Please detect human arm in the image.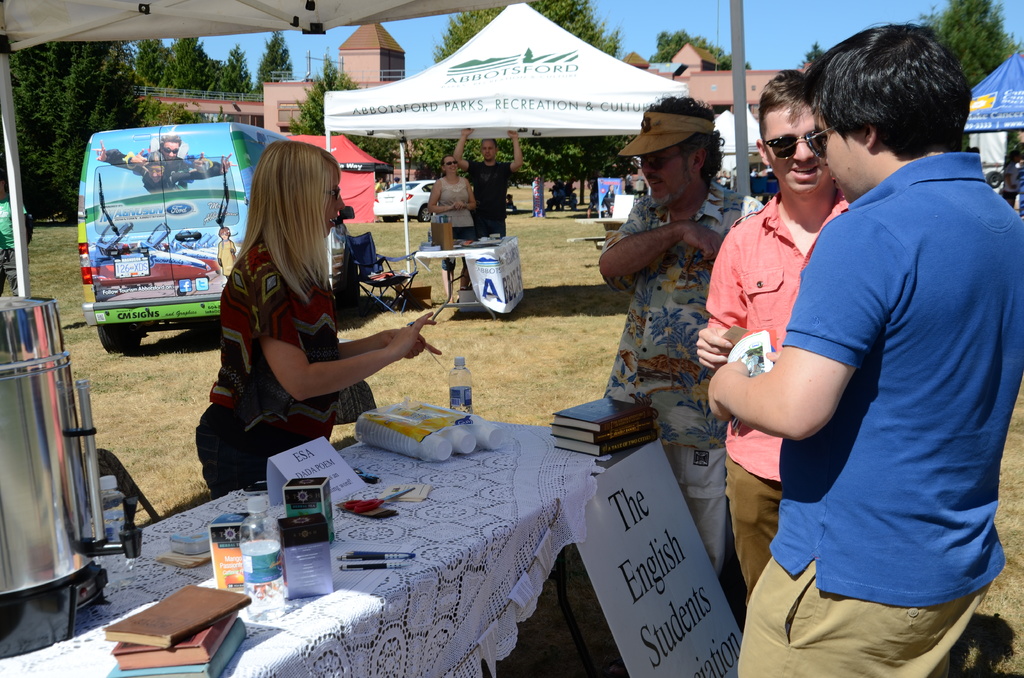
[x1=229, y1=290, x2=418, y2=417].
